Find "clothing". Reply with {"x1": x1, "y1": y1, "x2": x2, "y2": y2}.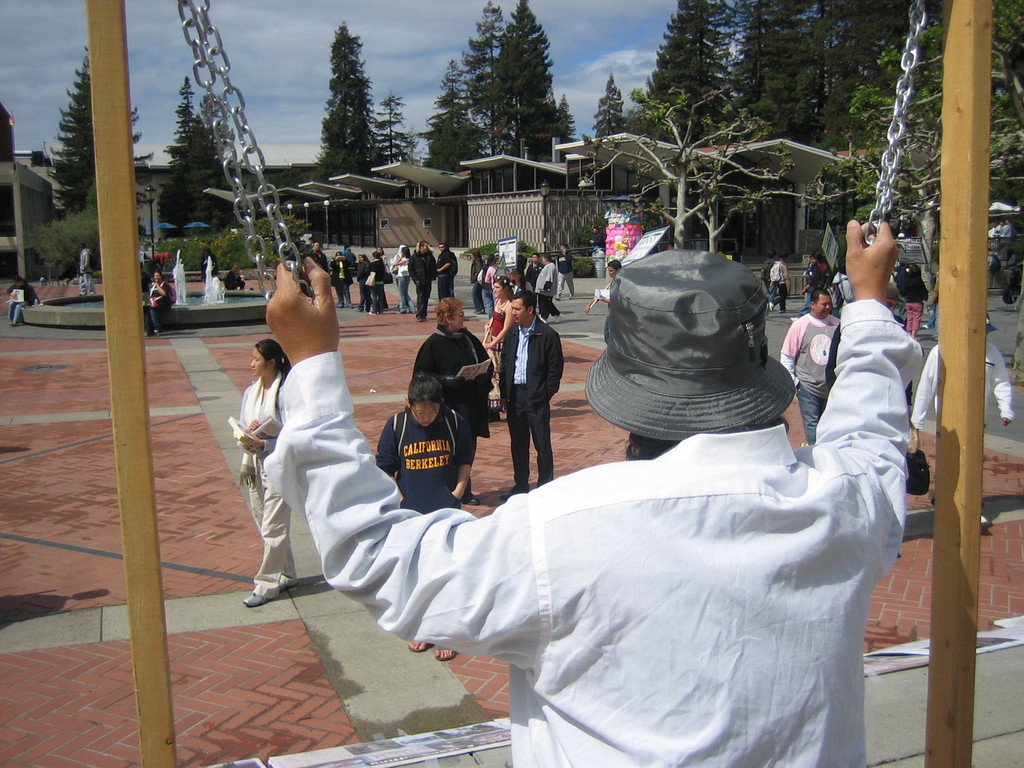
{"x1": 557, "y1": 248, "x2": 577, "y2": 300}.
